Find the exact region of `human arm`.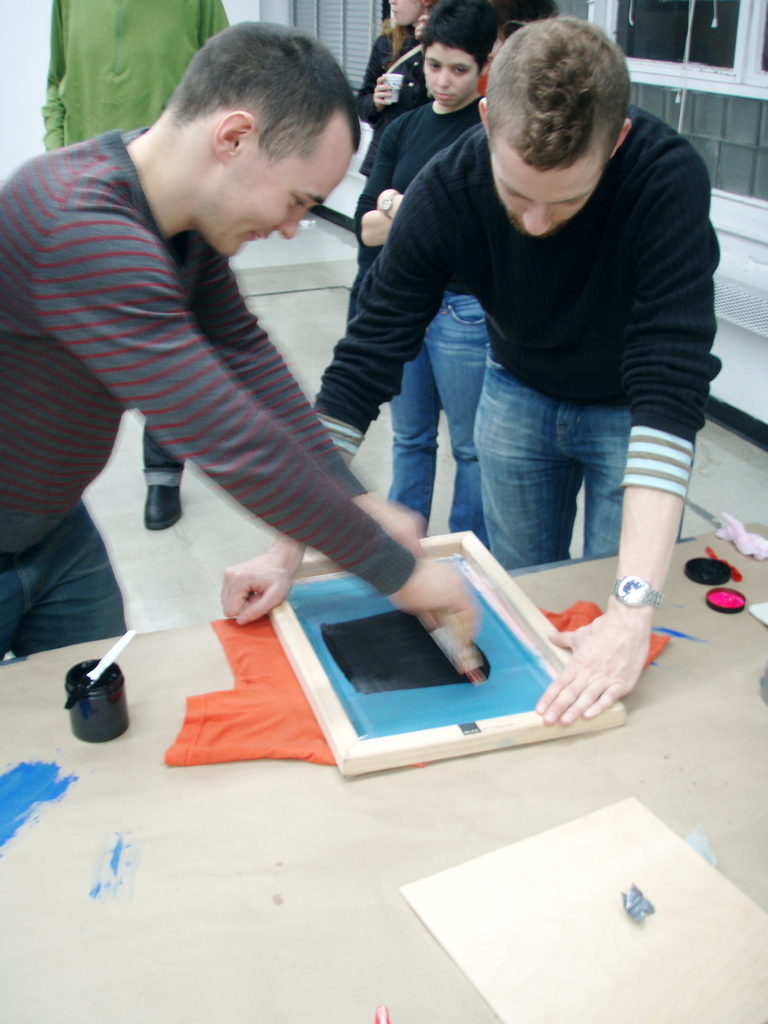
Exact region: l=350, t=29, r=415, b=127.
